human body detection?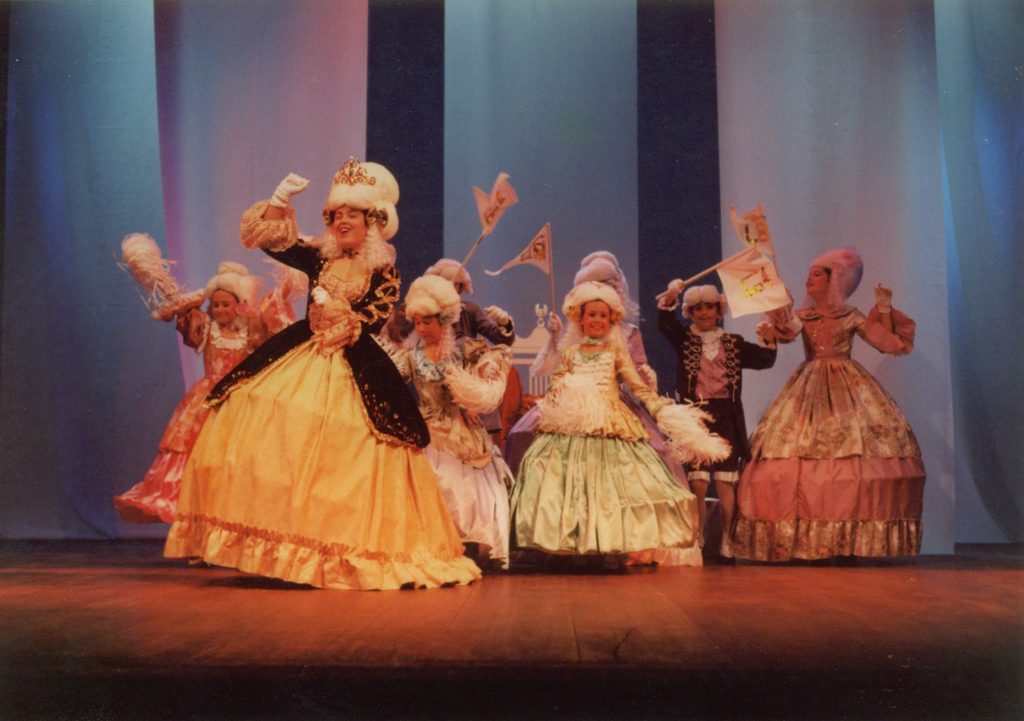
left=661, top=276, right=775, bottom=512
